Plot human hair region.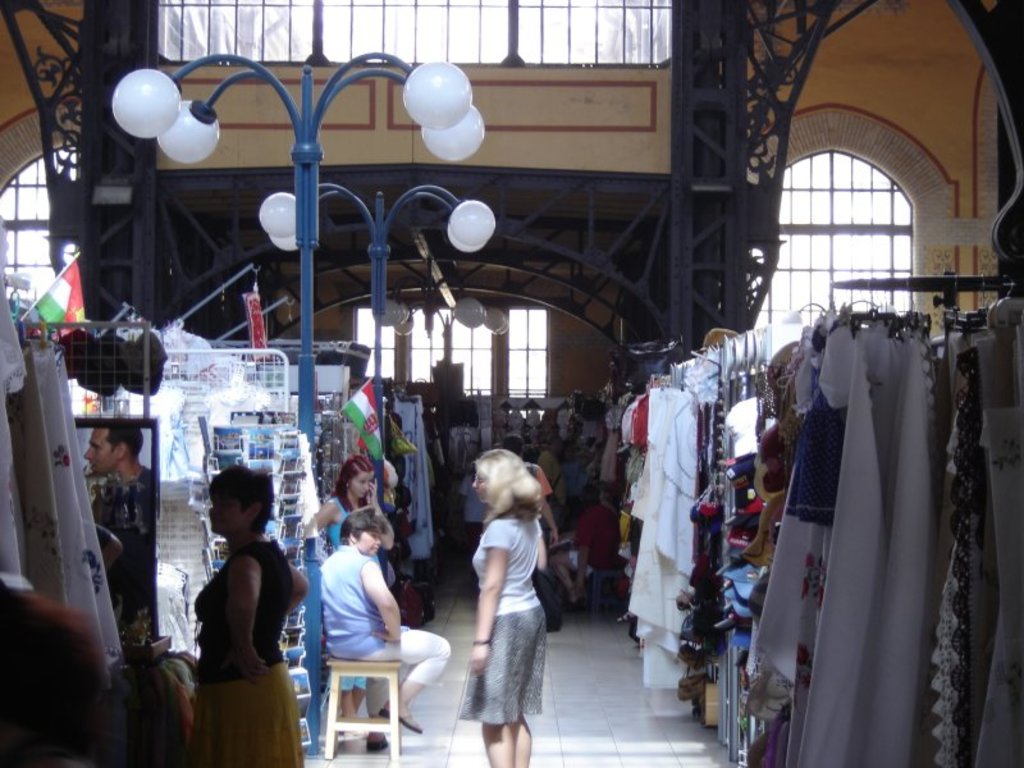
Plotted at 109, 424, 146, 462.
